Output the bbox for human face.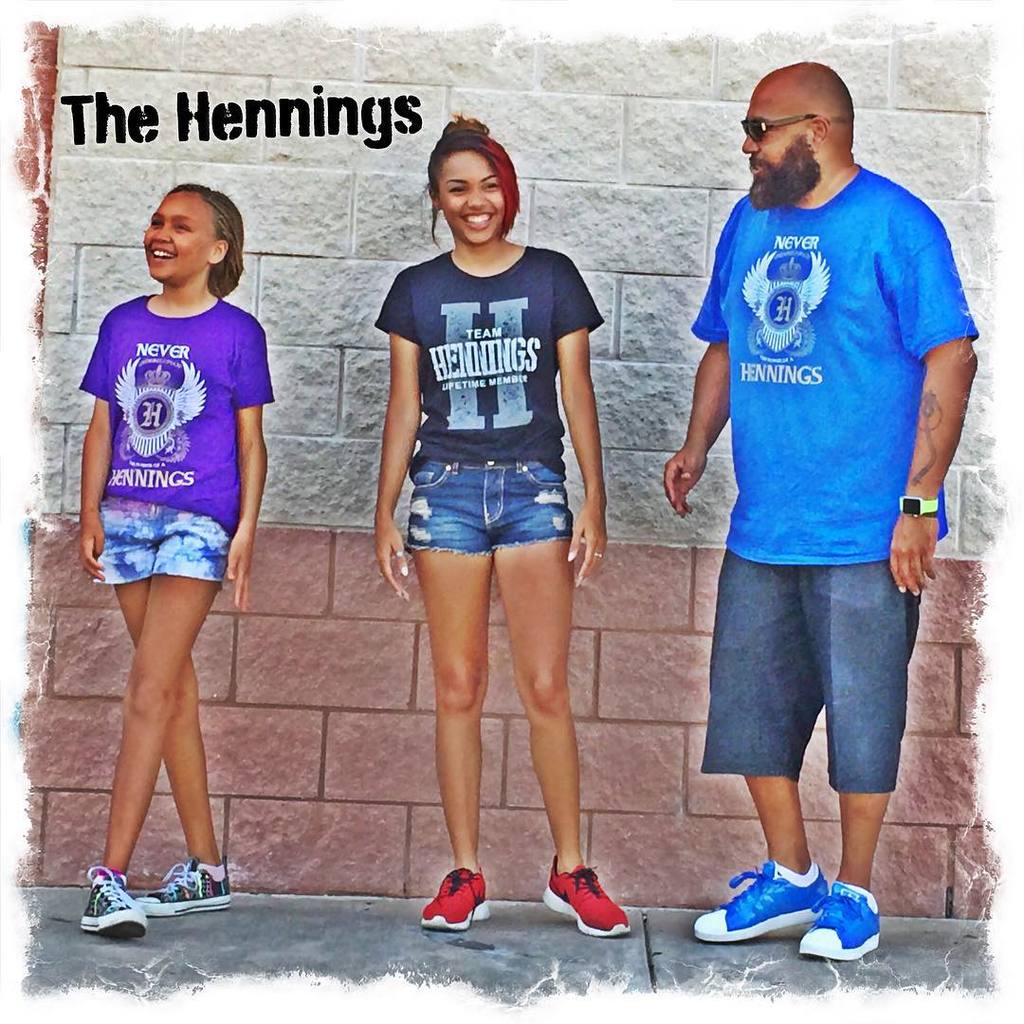
BBox(144, 190, 213, 285).
